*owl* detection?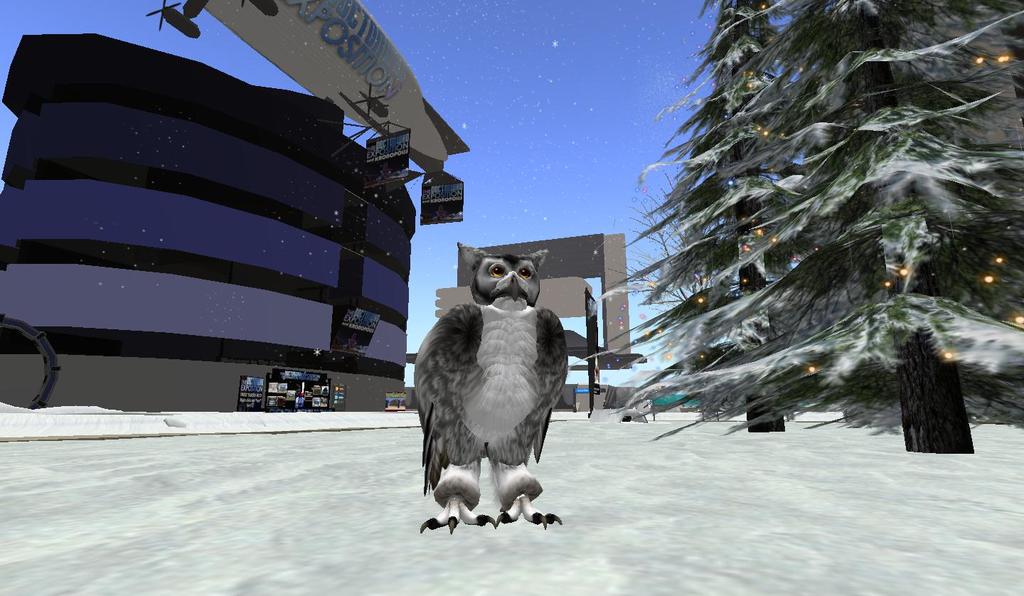
bbox(414, 238, 570, 531)
